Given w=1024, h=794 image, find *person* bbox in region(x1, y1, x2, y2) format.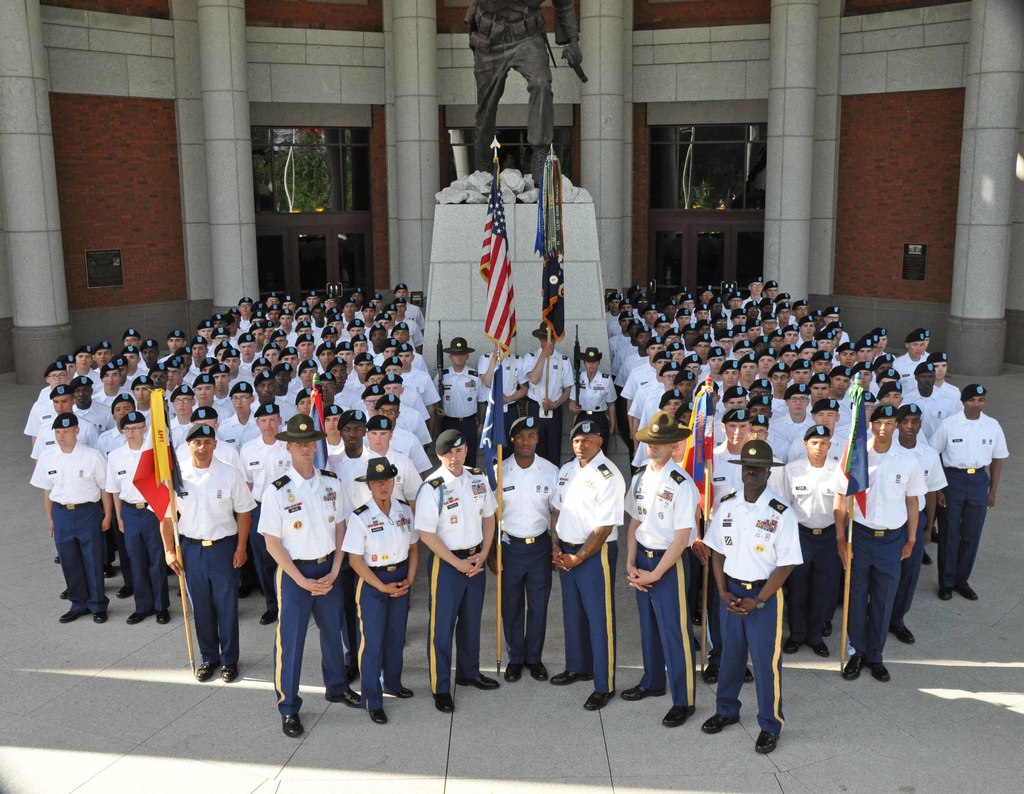
region(76, 348, 100, 379).
